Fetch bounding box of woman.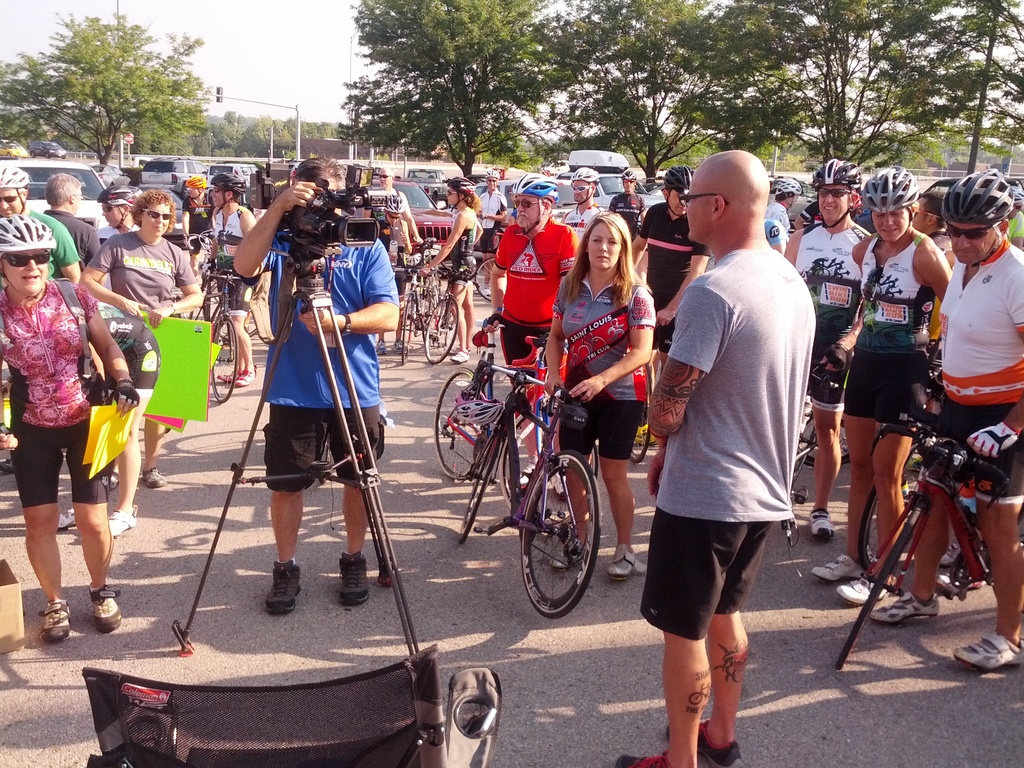
Bbox: 417,175,484,355.
